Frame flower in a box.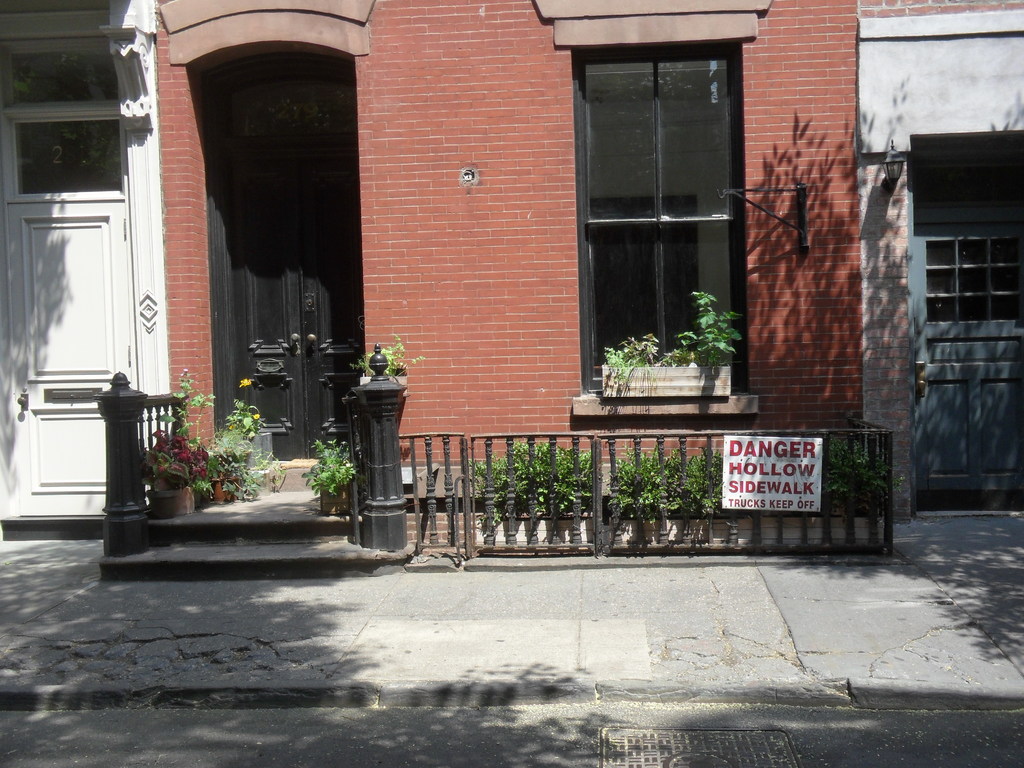
BBox(239, 378, 255, 385).
